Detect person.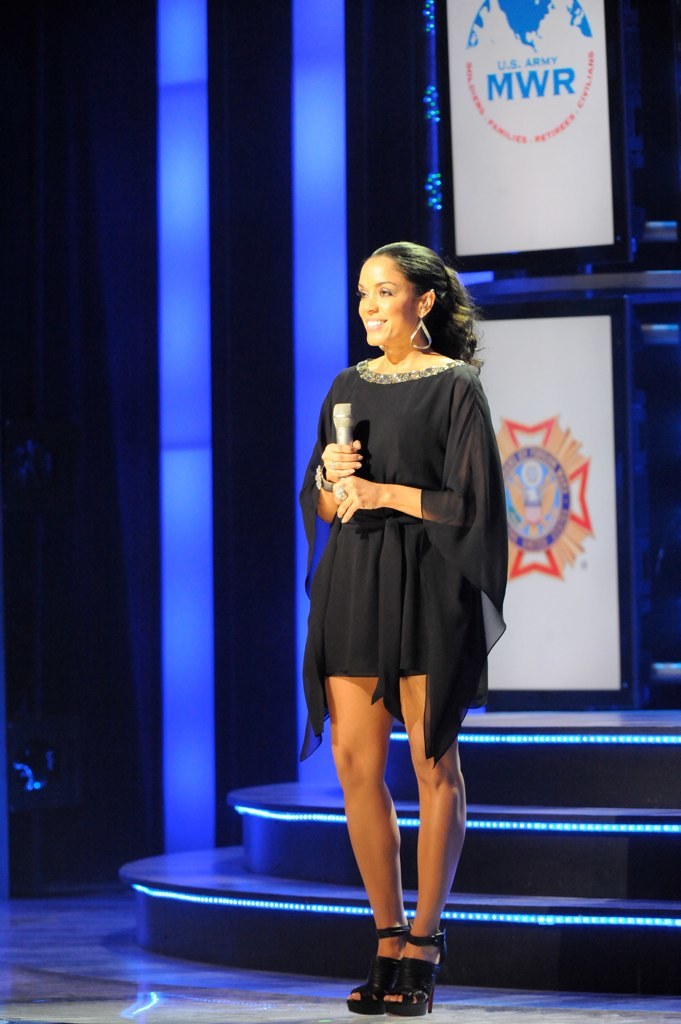
Detected at detection(301, 239, 507, 1016).
